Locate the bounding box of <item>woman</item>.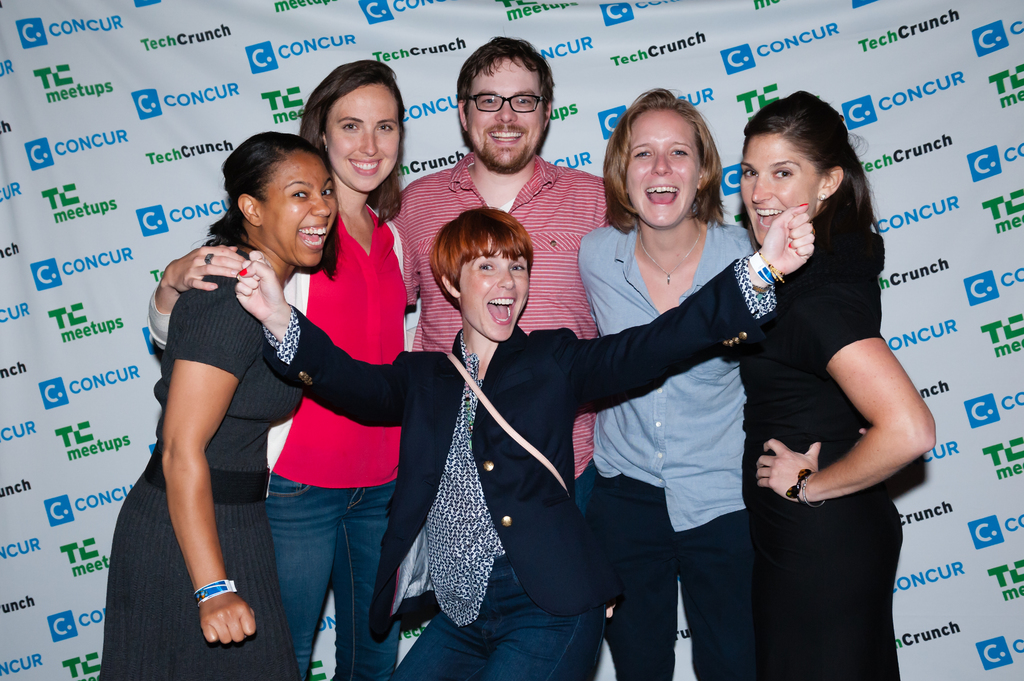
Bounding box: {"left": 145, "top": 60, "right": 406, "bottom": 680}.
